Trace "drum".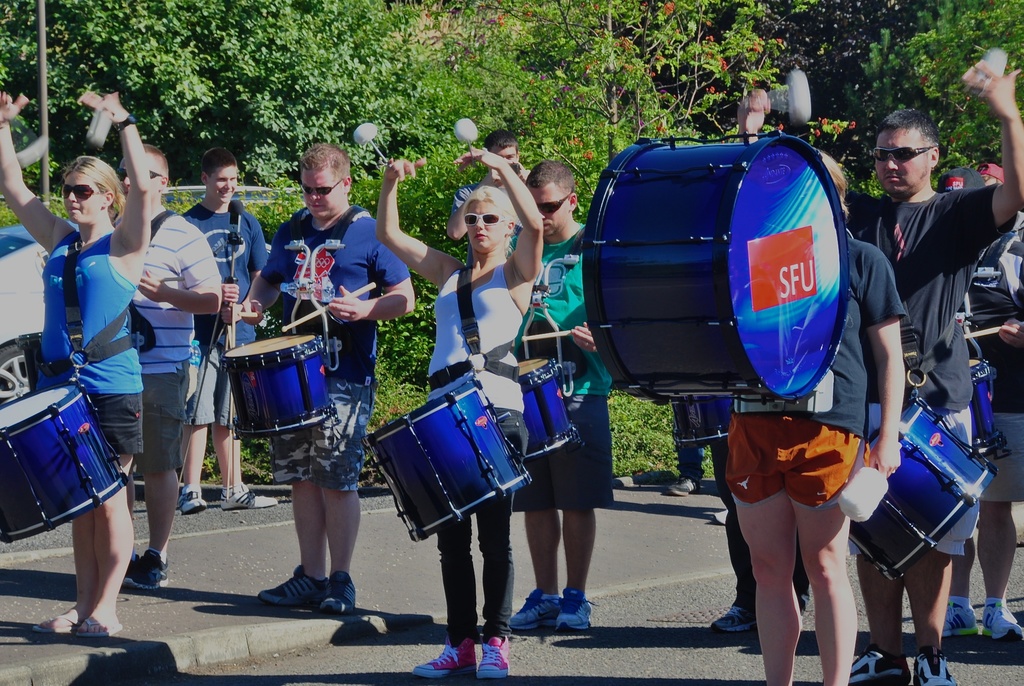
Traced to [x1=670, y1=395, x2=732, y2=450].
